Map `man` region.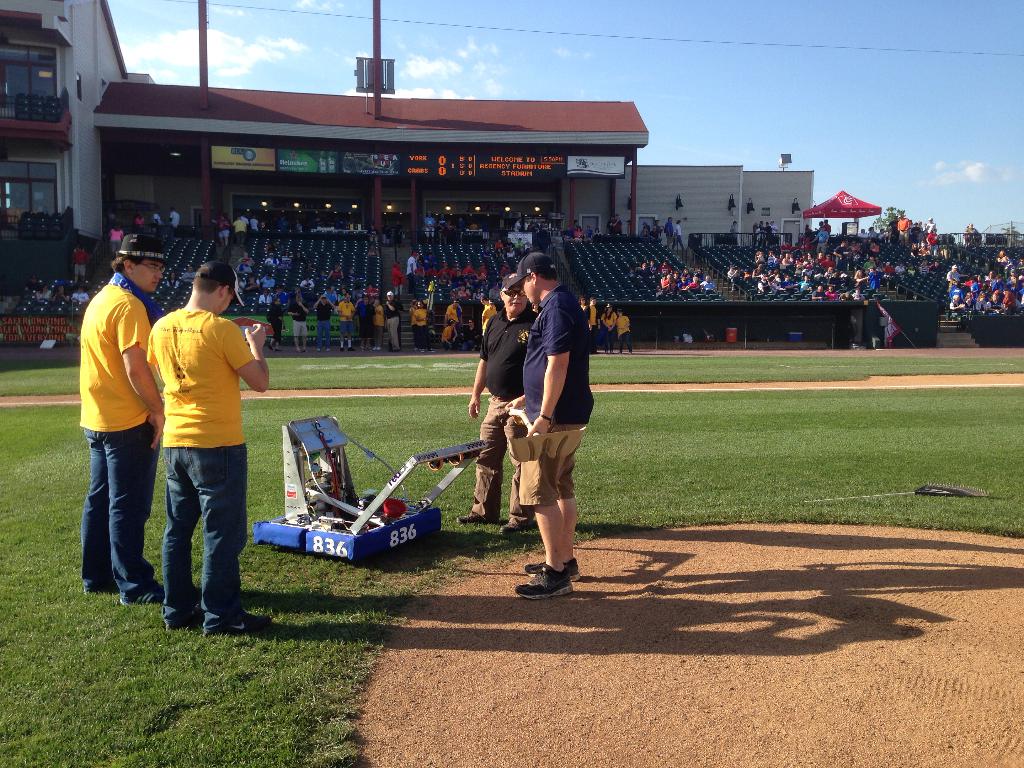
Mapped to (662, 214, 676, 249).
